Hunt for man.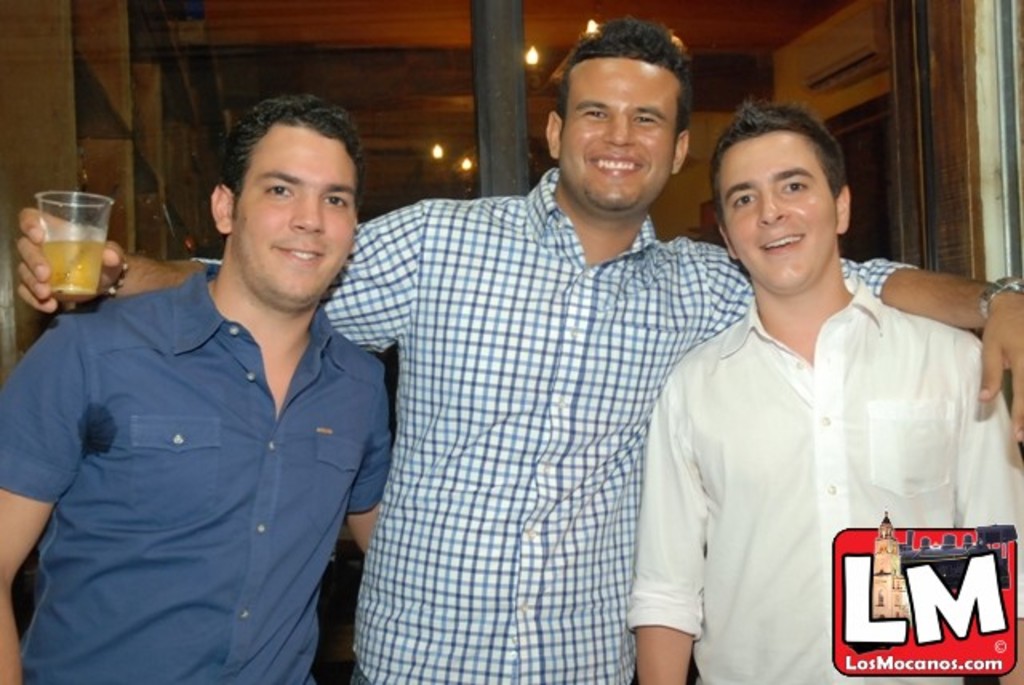
Hunted down at [626, 93, 1021, 683].
